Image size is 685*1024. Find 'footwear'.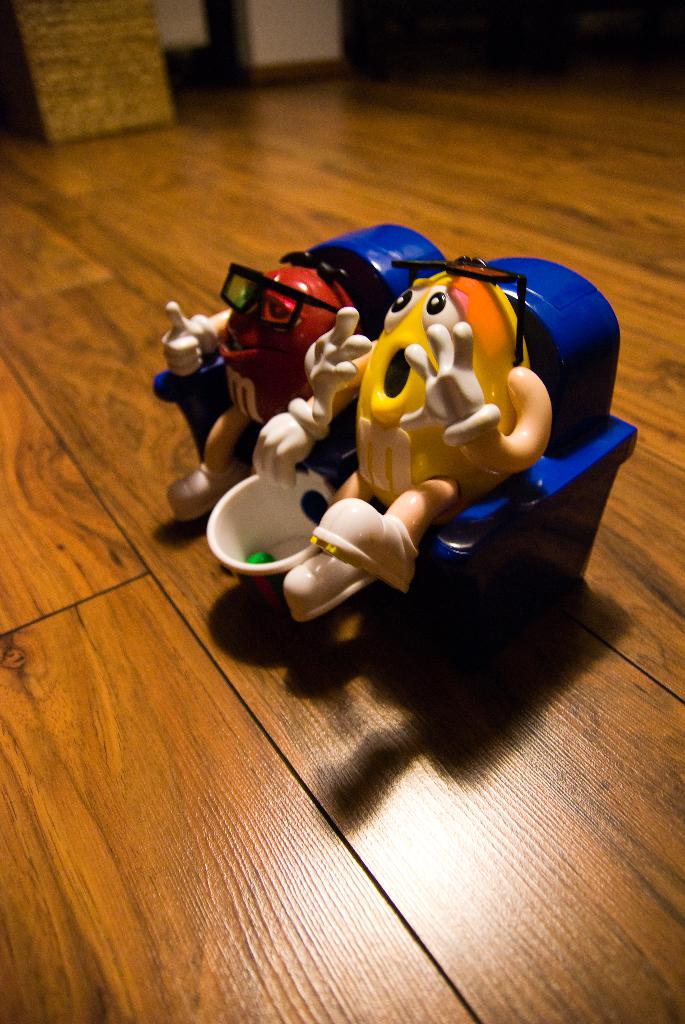
left=283, top=547, right=365, bottom=628.
